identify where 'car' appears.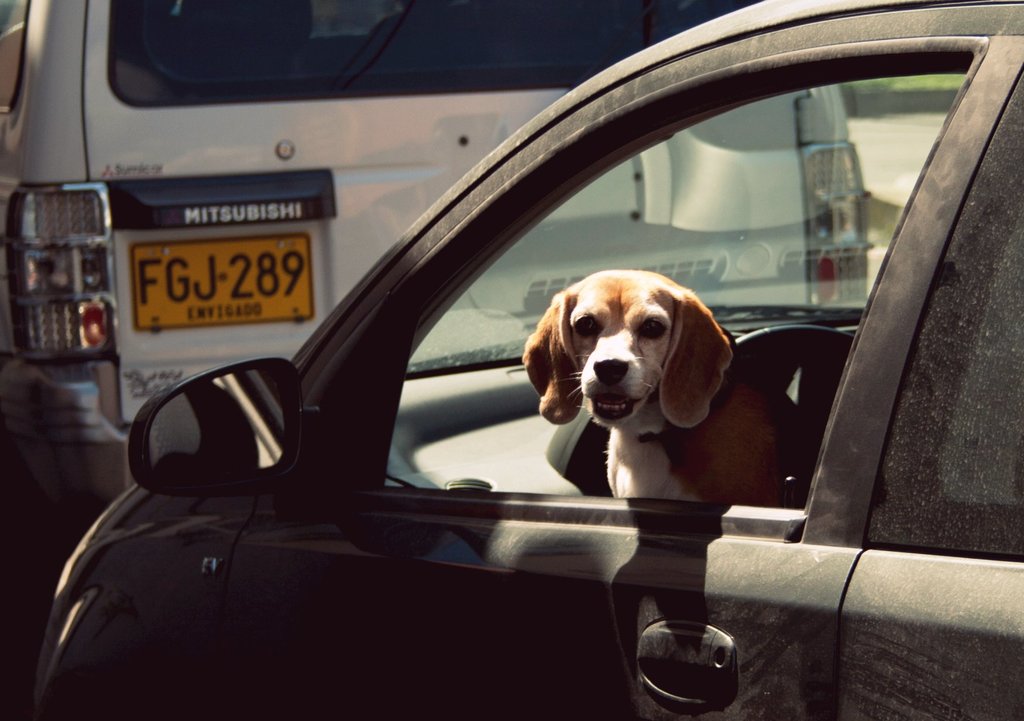
Appears at [left=0, top=0, right=877, bottom=664].
